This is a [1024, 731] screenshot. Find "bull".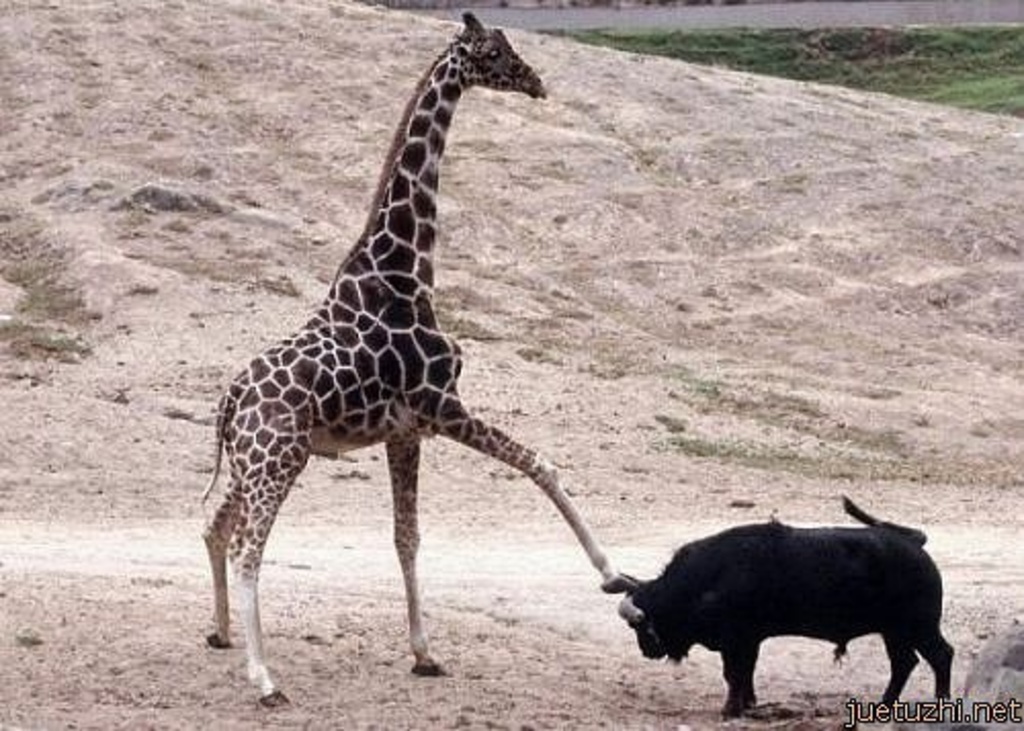
Bounding box: [598, 500, 963, 723].
